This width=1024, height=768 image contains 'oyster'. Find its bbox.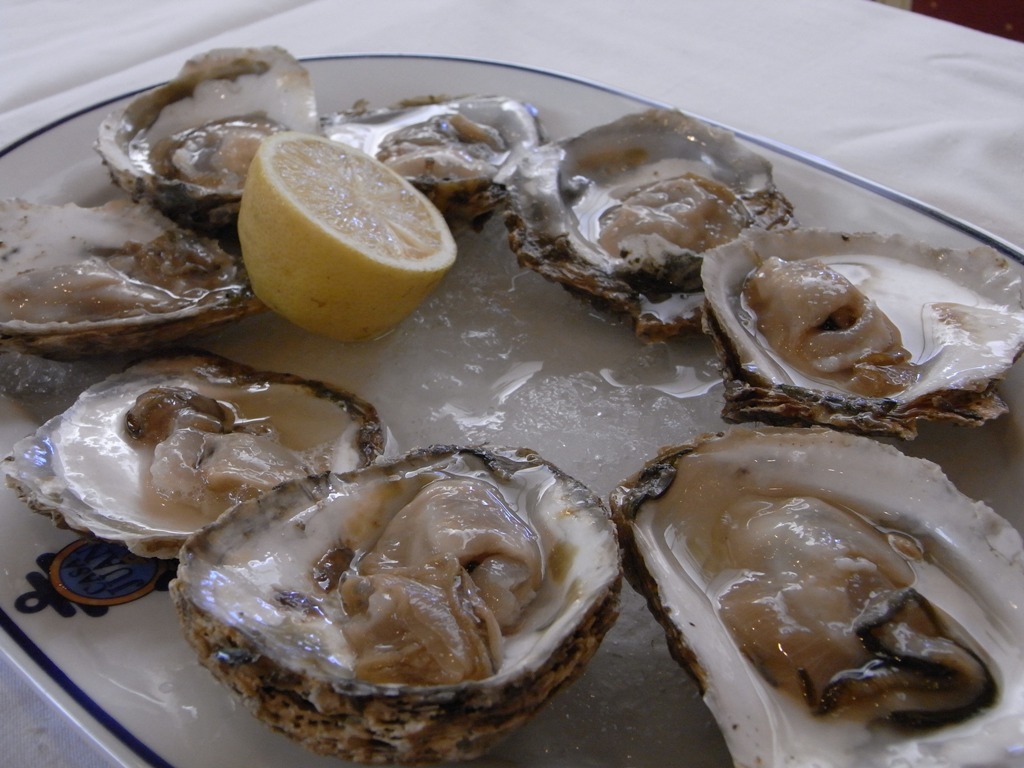
Rect(485, 99, 794, 351).
